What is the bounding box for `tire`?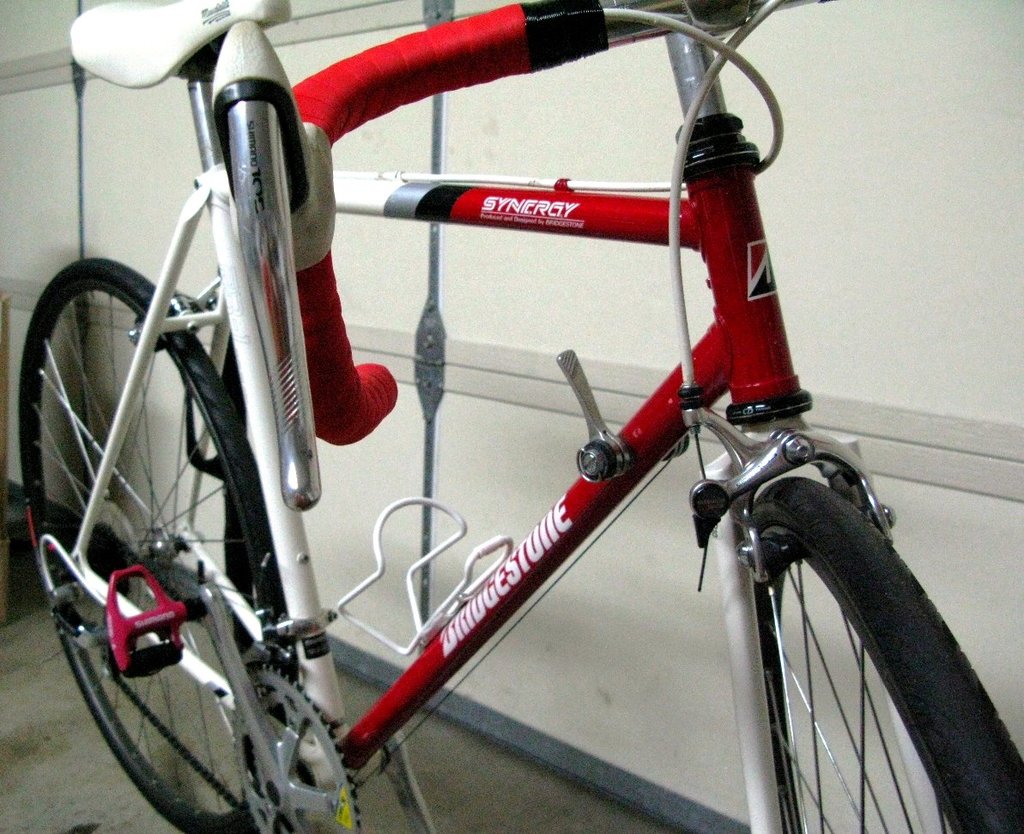
{"left": 753, "top": 478, "right": 1023, "bottom": 833}.
